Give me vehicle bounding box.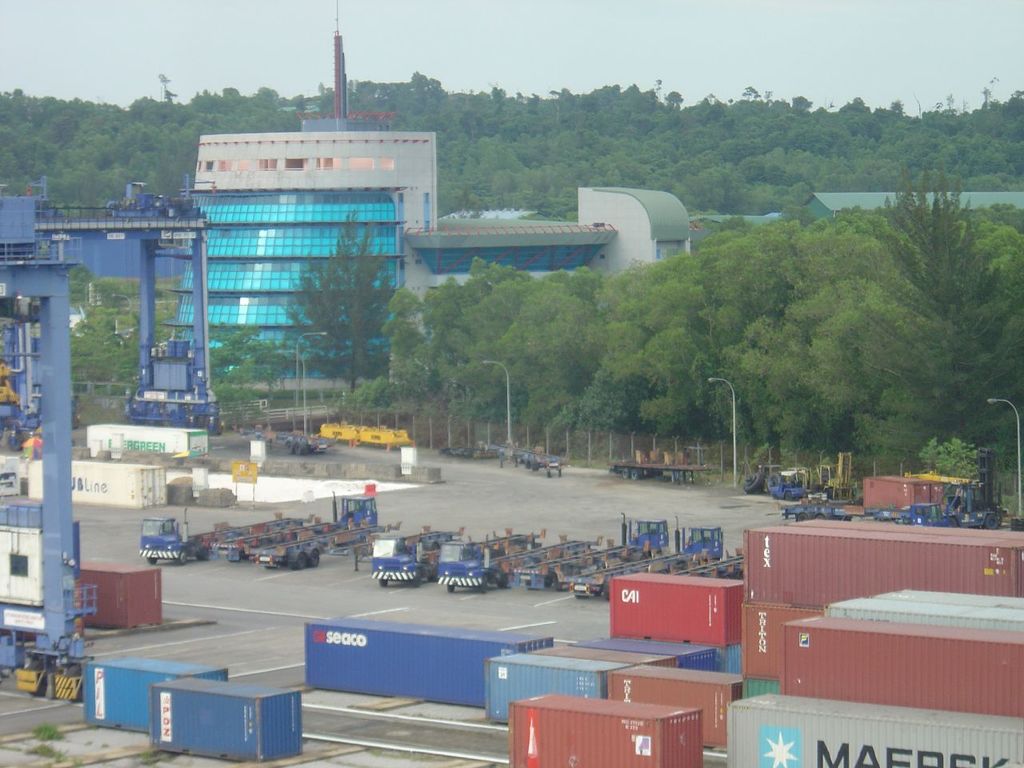
left=942, top=486, right=1008, bottom=526.
